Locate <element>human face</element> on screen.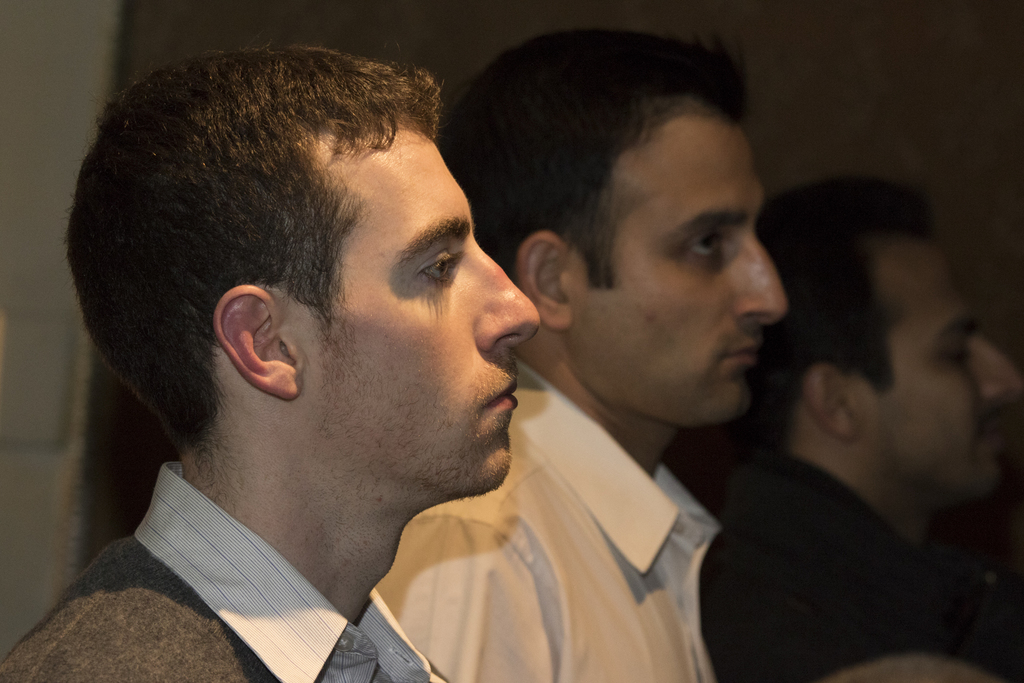
On screen at pyautogui.locateOnScreen(835, 231, 1023, 496).
